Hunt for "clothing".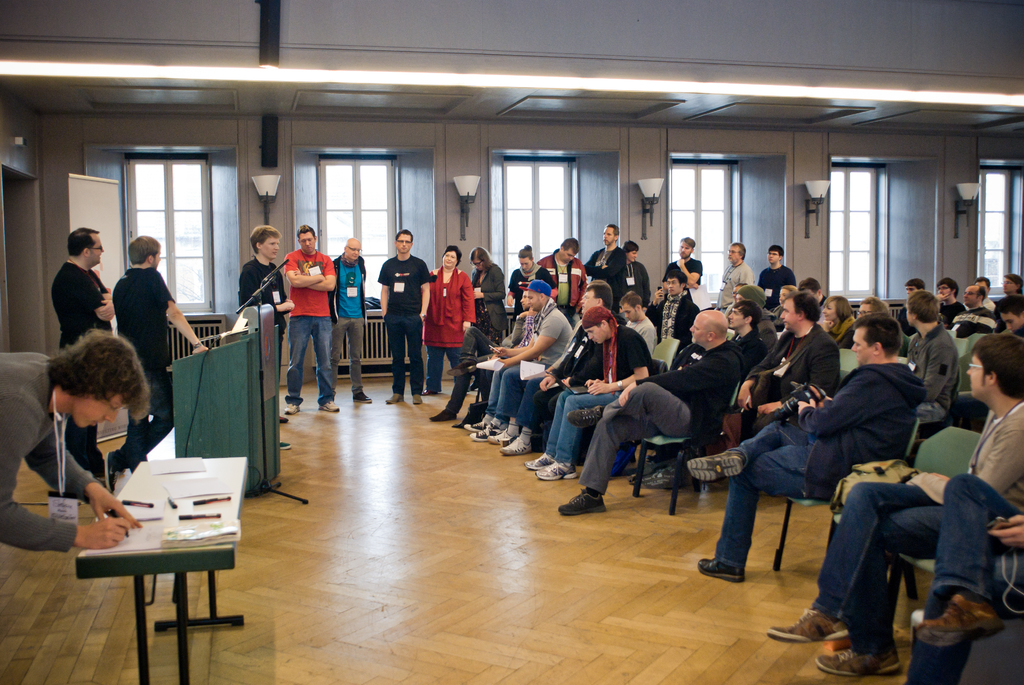
Hunted down at 240 258 289 379.
